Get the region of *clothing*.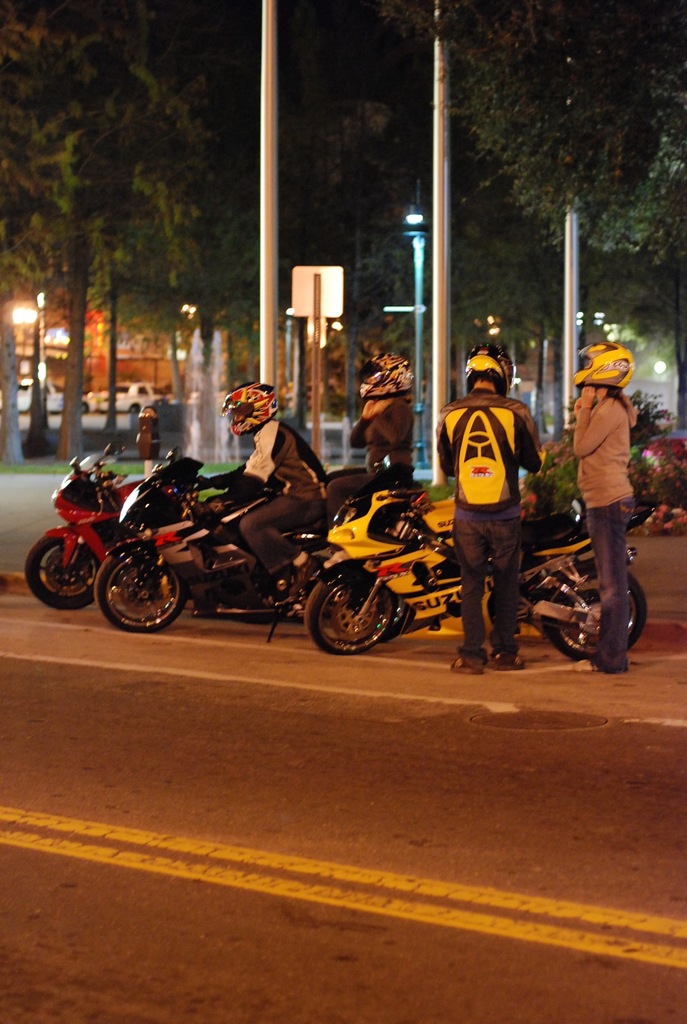
<box>437,390,544,661</box>.
